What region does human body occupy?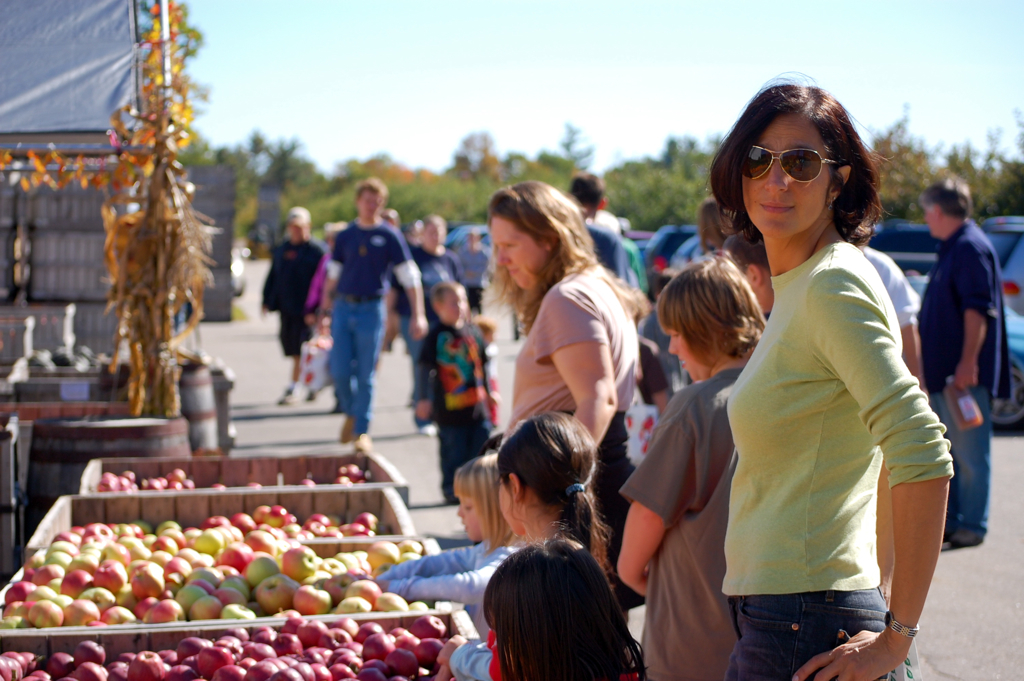
{"left": 854, "top": 227, "right": 911, "bottom": 608}.
